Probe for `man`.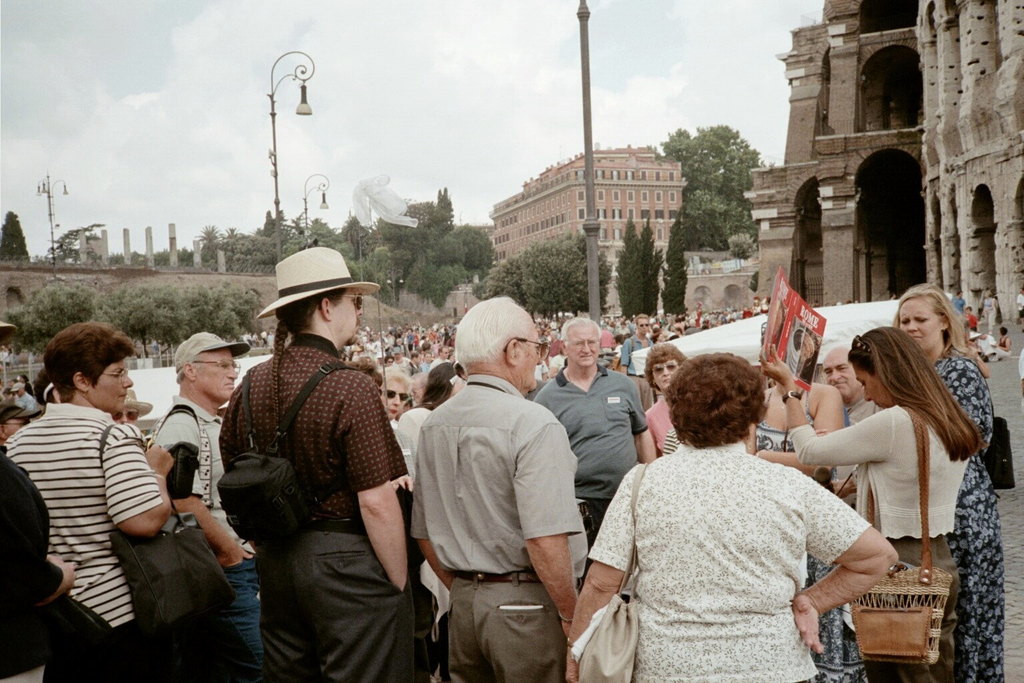
Probe result: 977:332:997:360.
